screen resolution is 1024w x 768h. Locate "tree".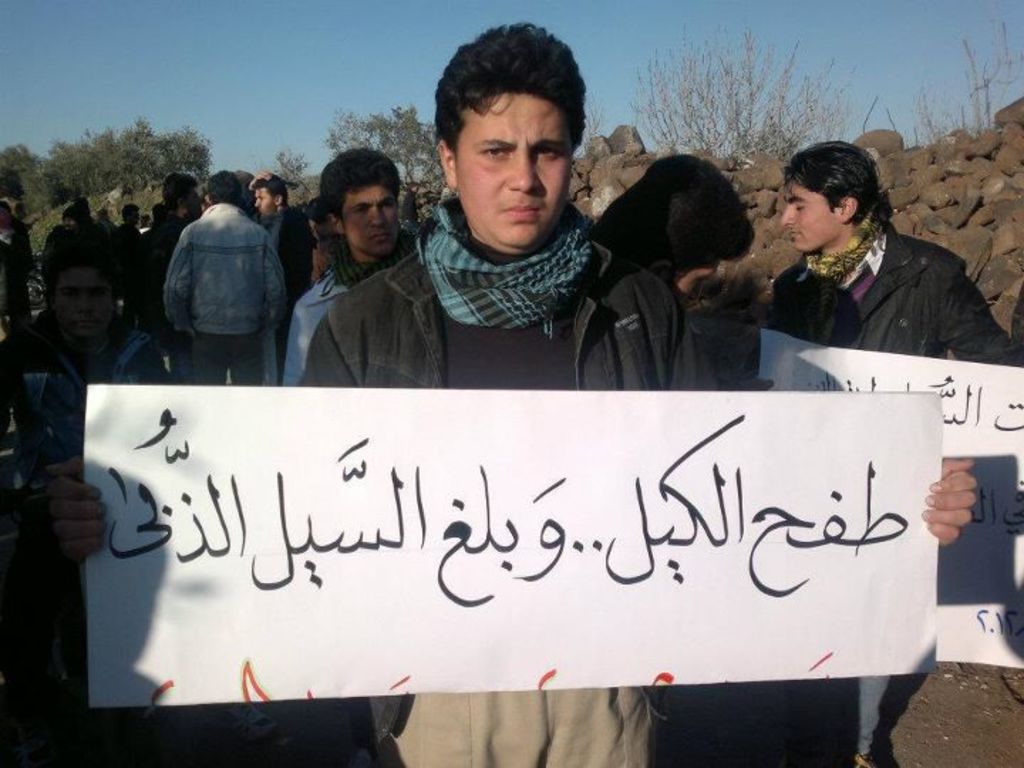
(892, 4, 1023, 148).
